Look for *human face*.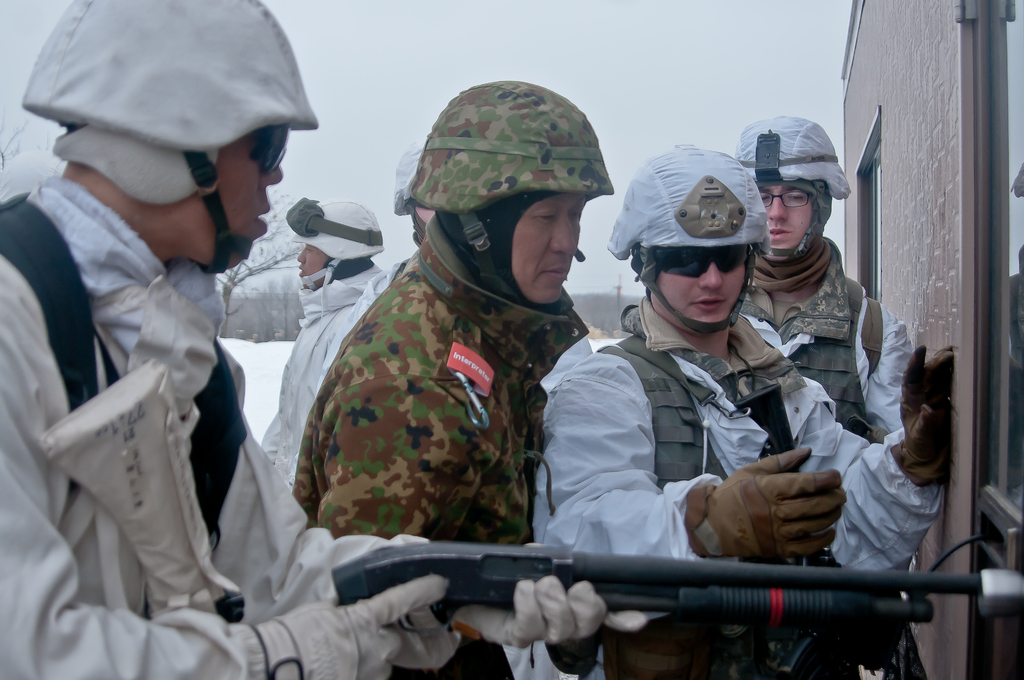
Found: 513:193:586:300.
